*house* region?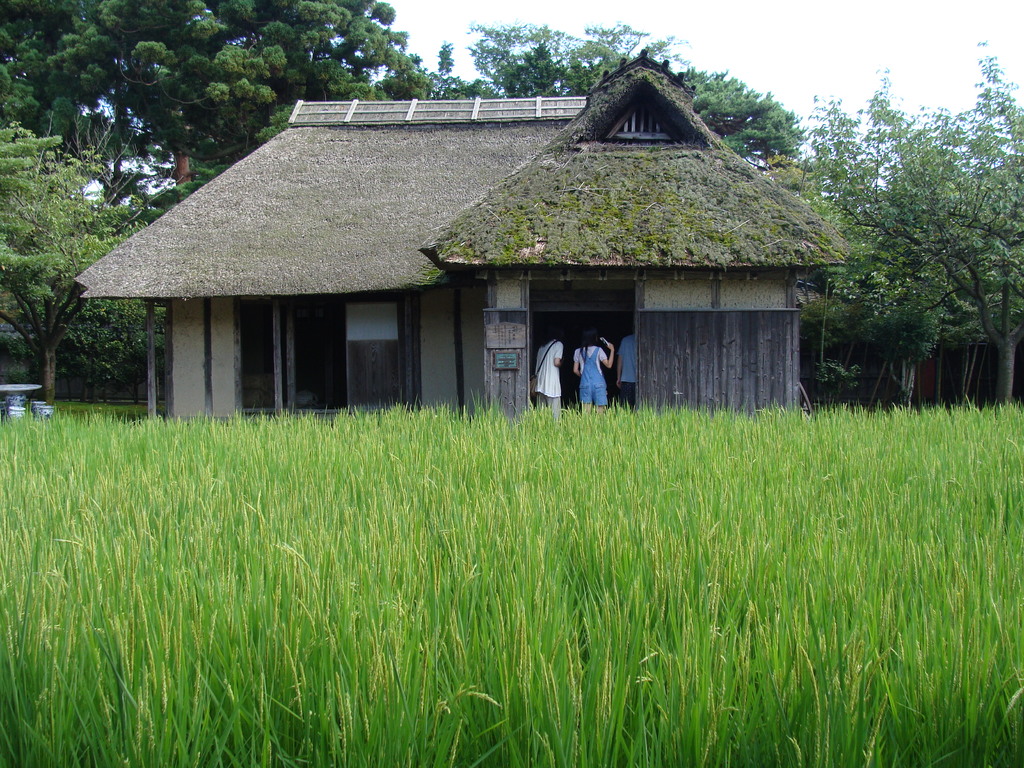
81, 66, 828, 447
